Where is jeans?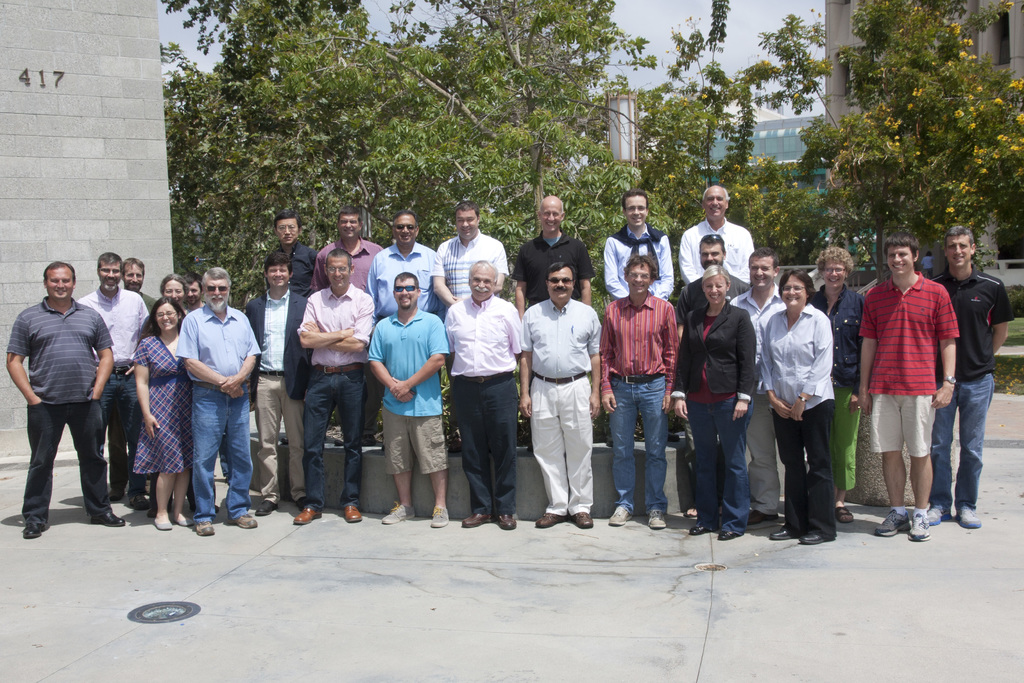
Rect(930, 372, 995, 511).
